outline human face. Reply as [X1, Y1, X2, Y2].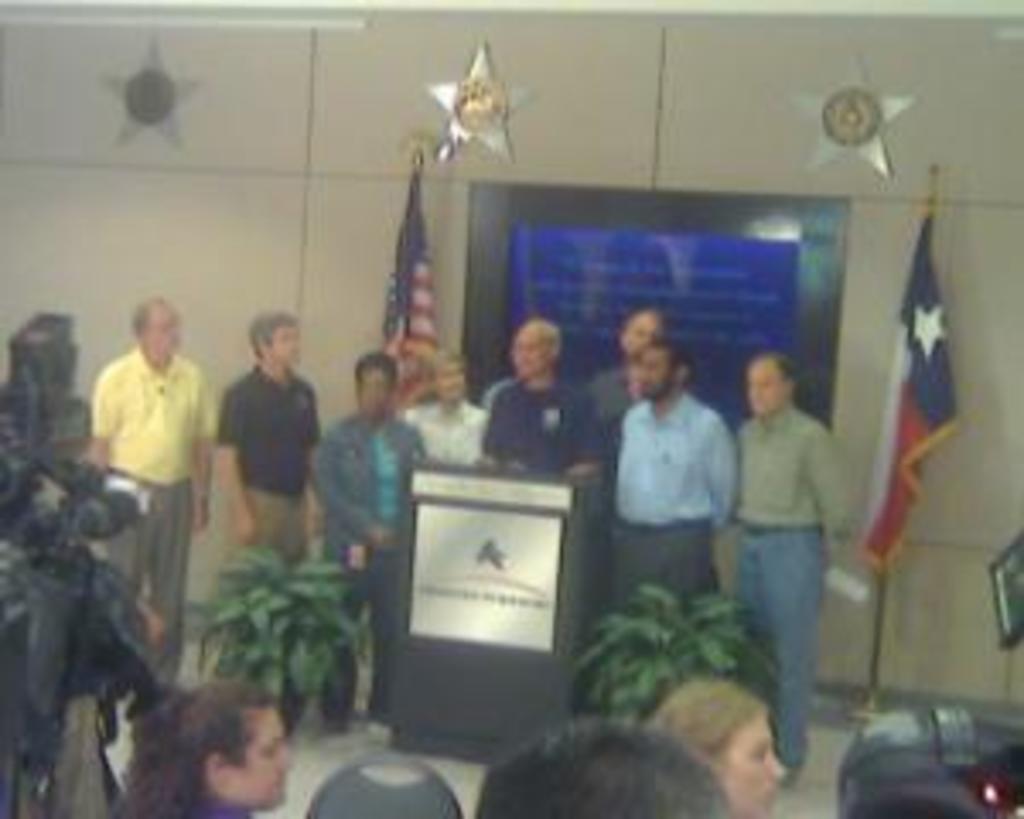
[263, 317, 294, 369].
